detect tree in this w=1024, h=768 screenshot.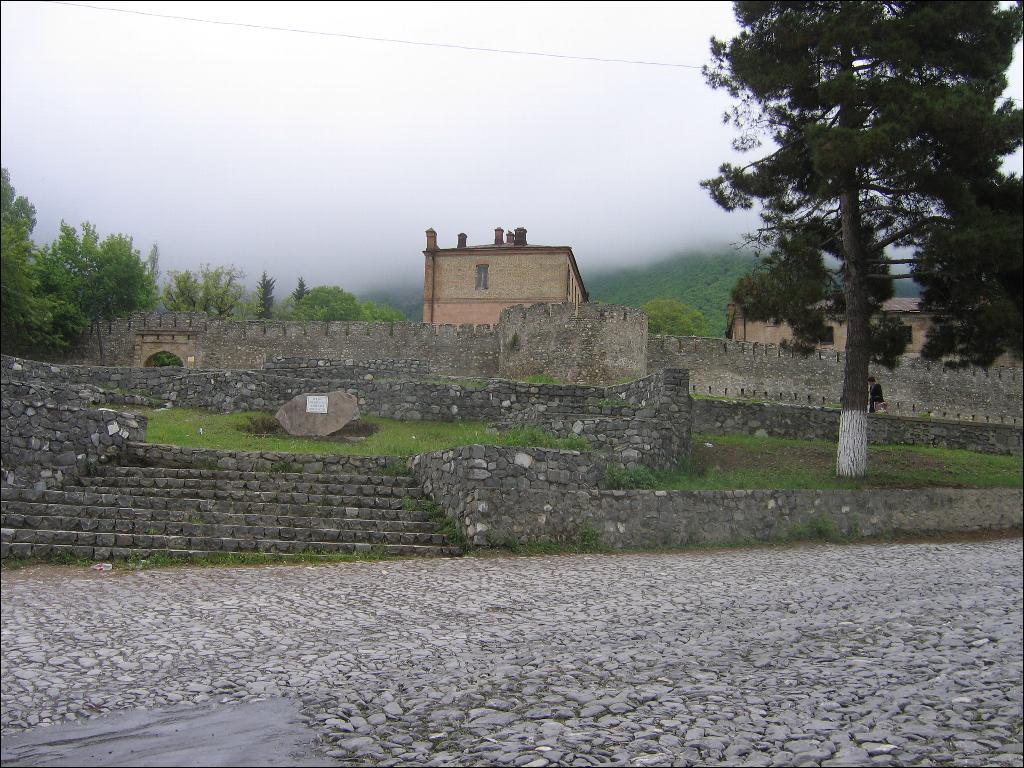
Detection: bbox=[636, 299, 703, 336].
